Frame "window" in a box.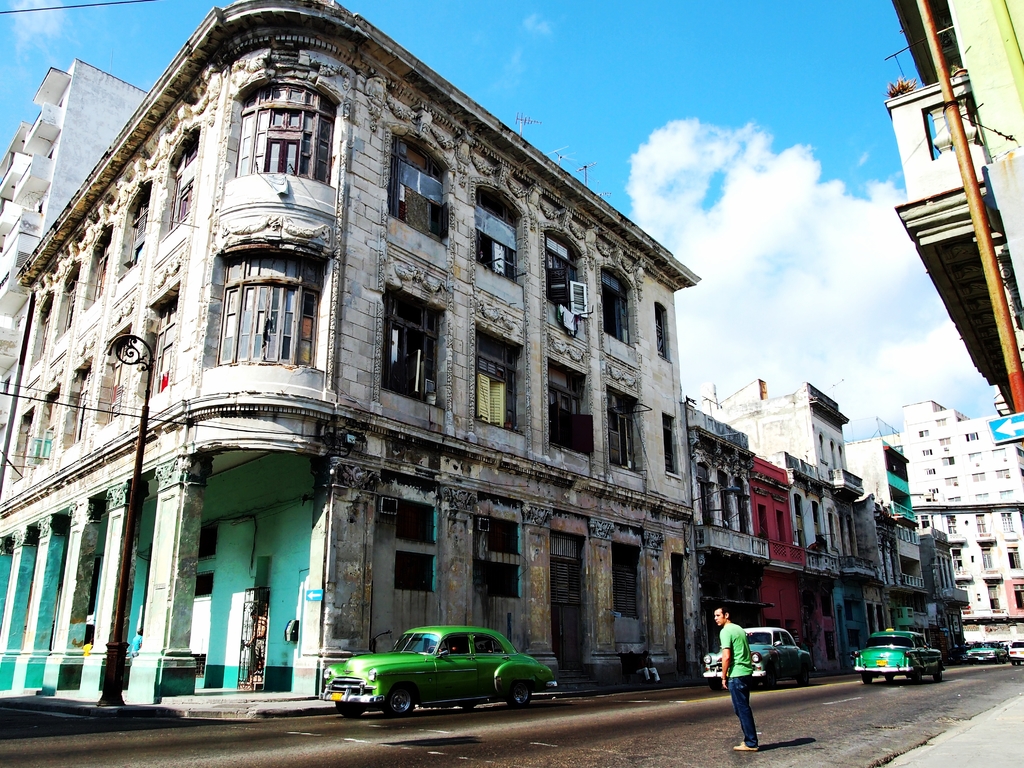
544:349:594:461.
